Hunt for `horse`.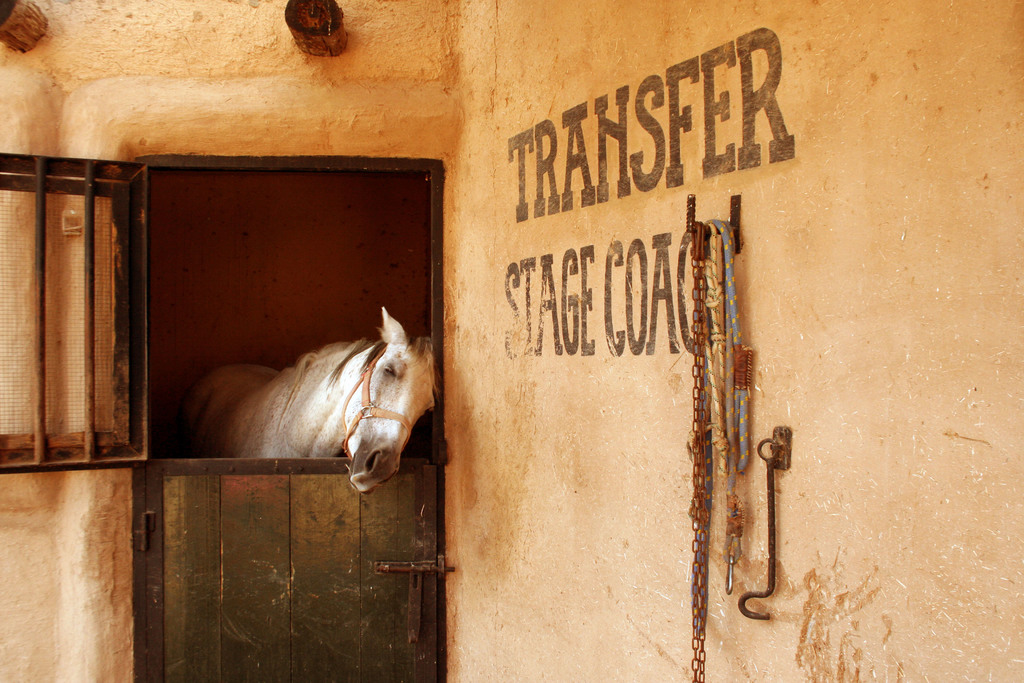
Hunted down at crop(177, 304, 440, 493).
